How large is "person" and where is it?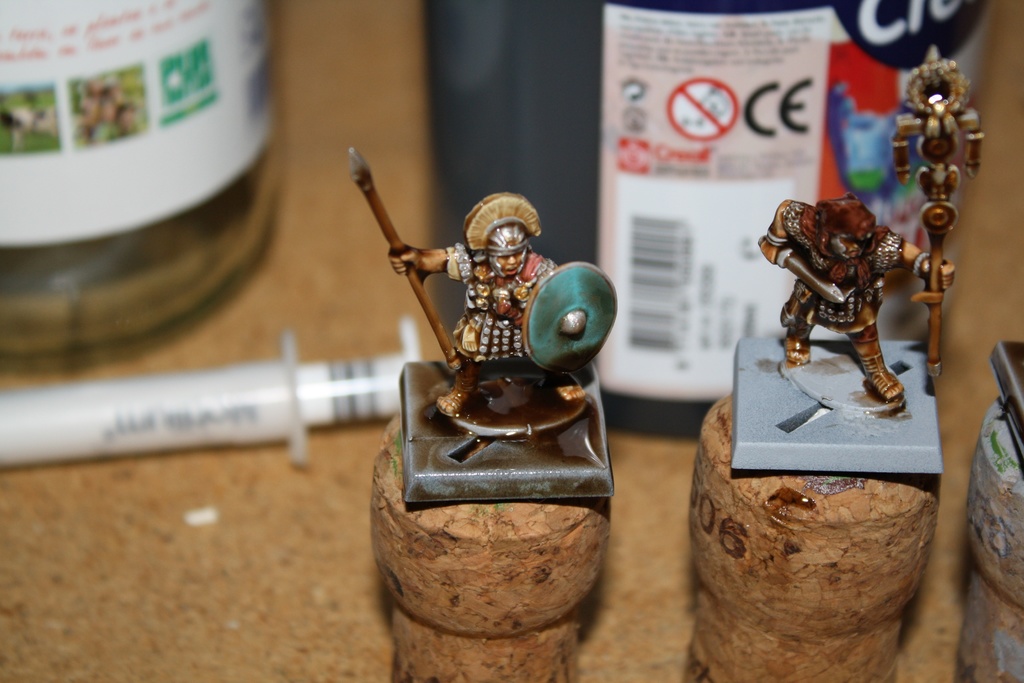
Bounding box: [761, 191, 952, 399].
